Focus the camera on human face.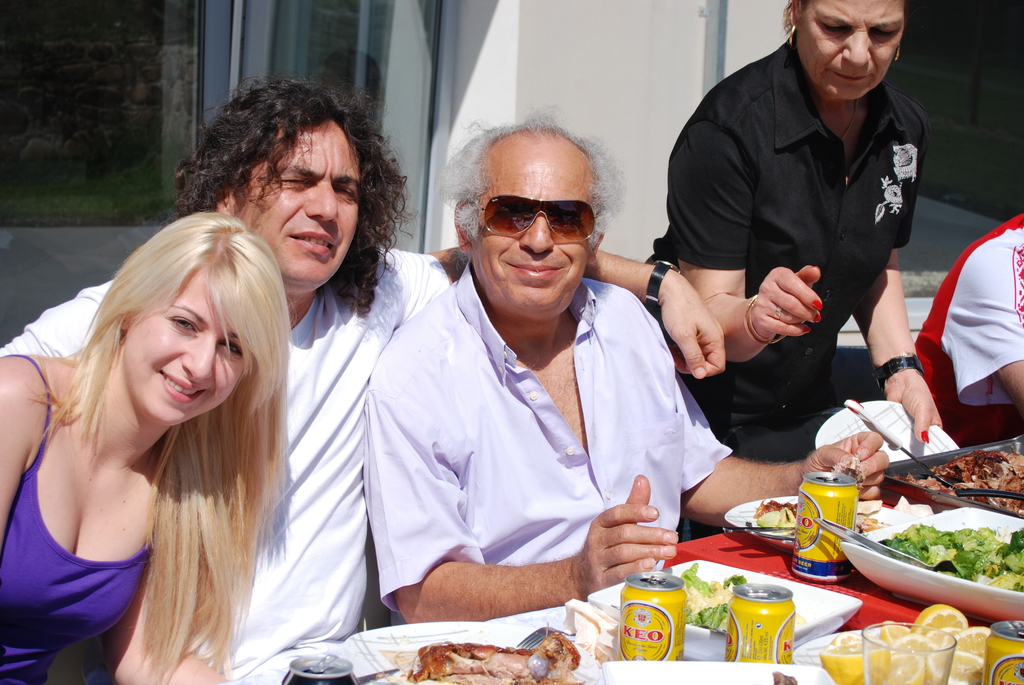
Focus region: select_region(471, 126, 591, 310).
